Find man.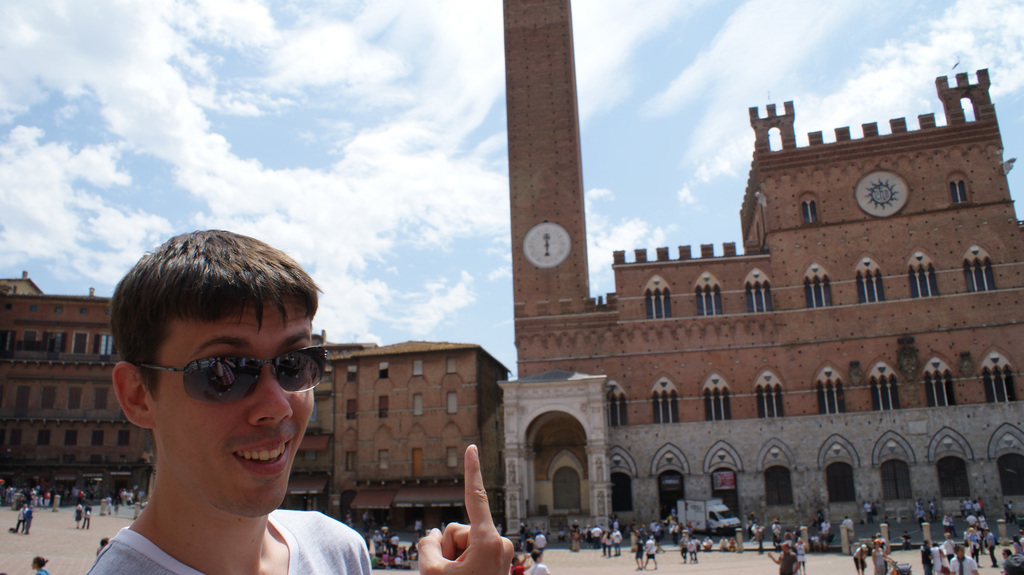
[left=570, top=519, right=579, bottom=534].
